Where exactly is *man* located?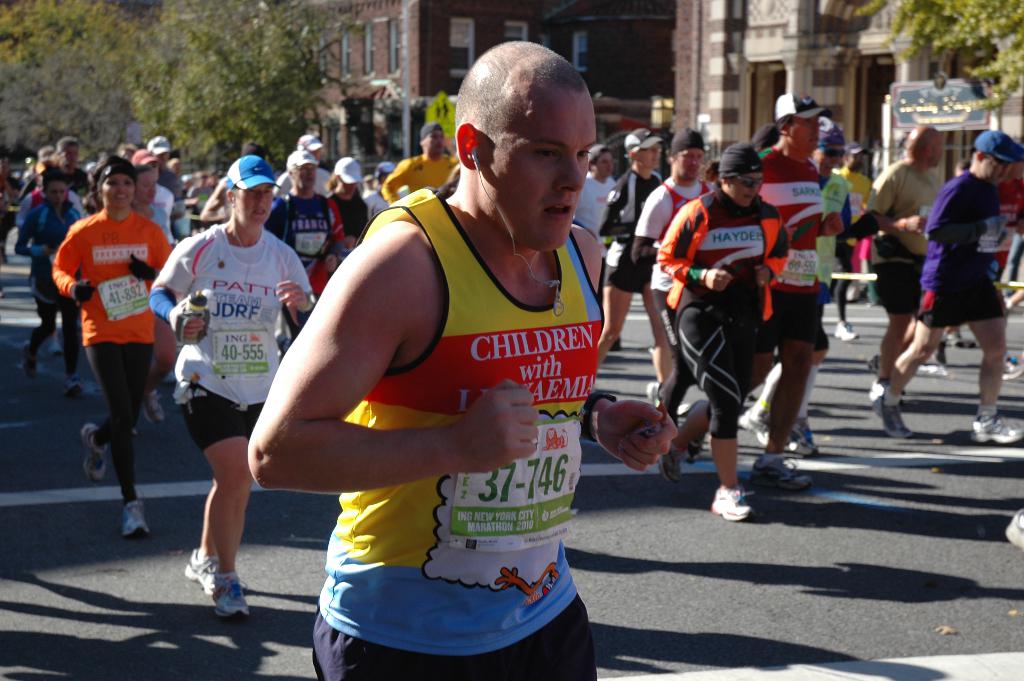
Its bounding box is box=[145, 137, 192, 246].
